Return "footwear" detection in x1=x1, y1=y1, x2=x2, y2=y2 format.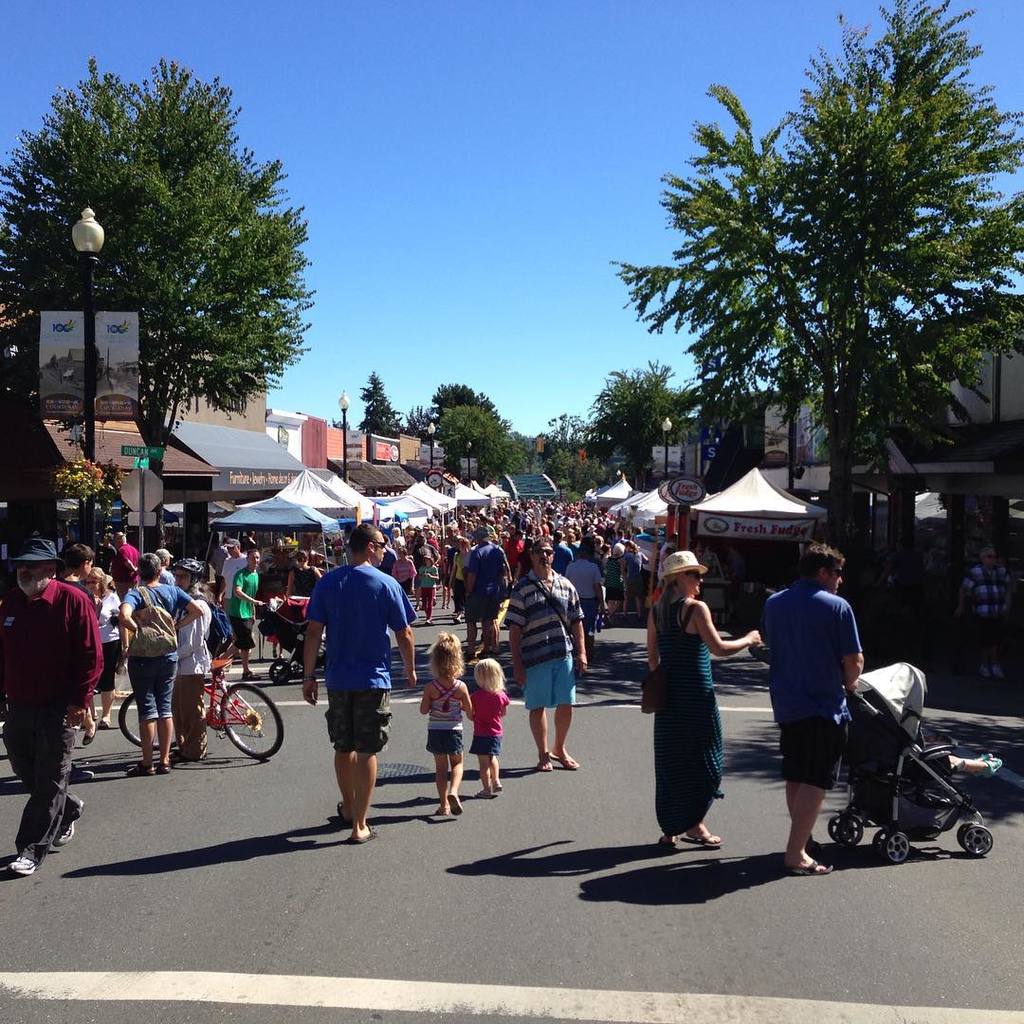
x1=80, y1=729, x2=99, y2=748.
